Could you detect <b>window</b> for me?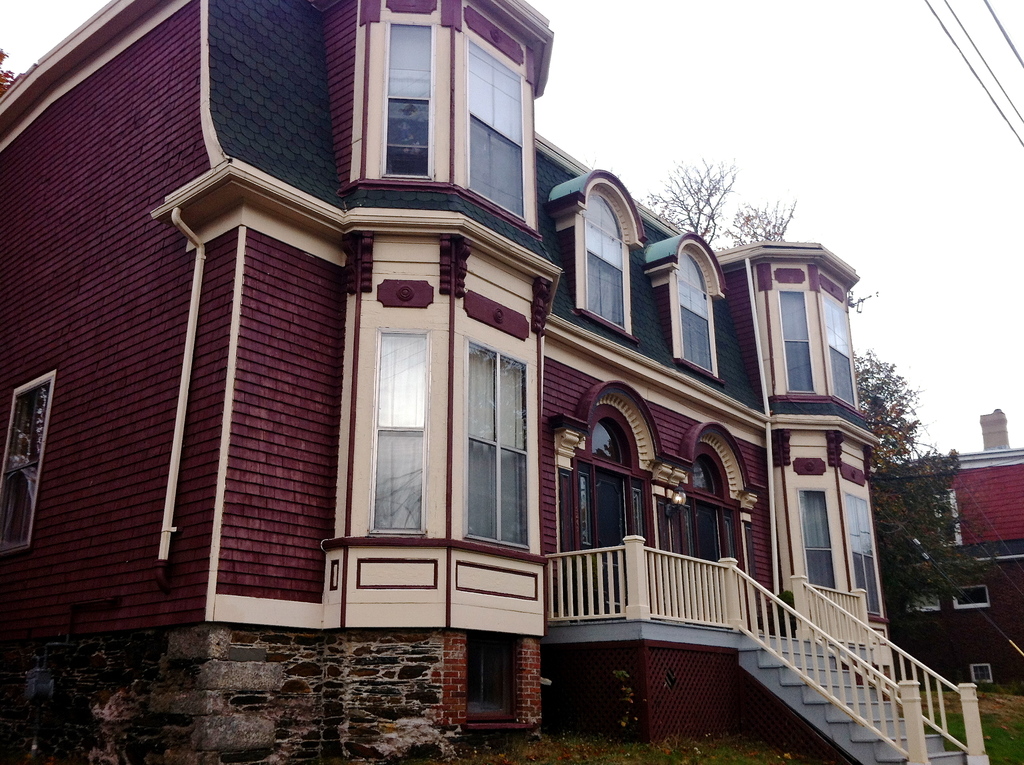
Detection result: left=382, top=24, right=432, bottom=177.
